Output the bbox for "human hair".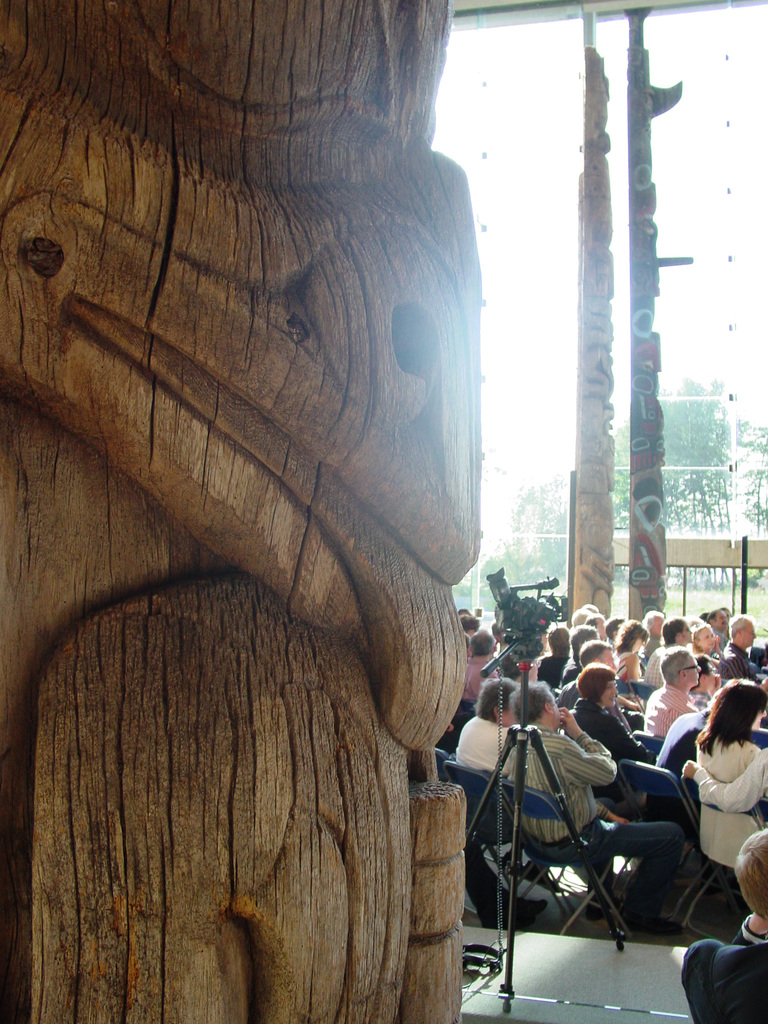
{"x1": 658, "y1": 646, "x2": 688, "y2": 685}.
